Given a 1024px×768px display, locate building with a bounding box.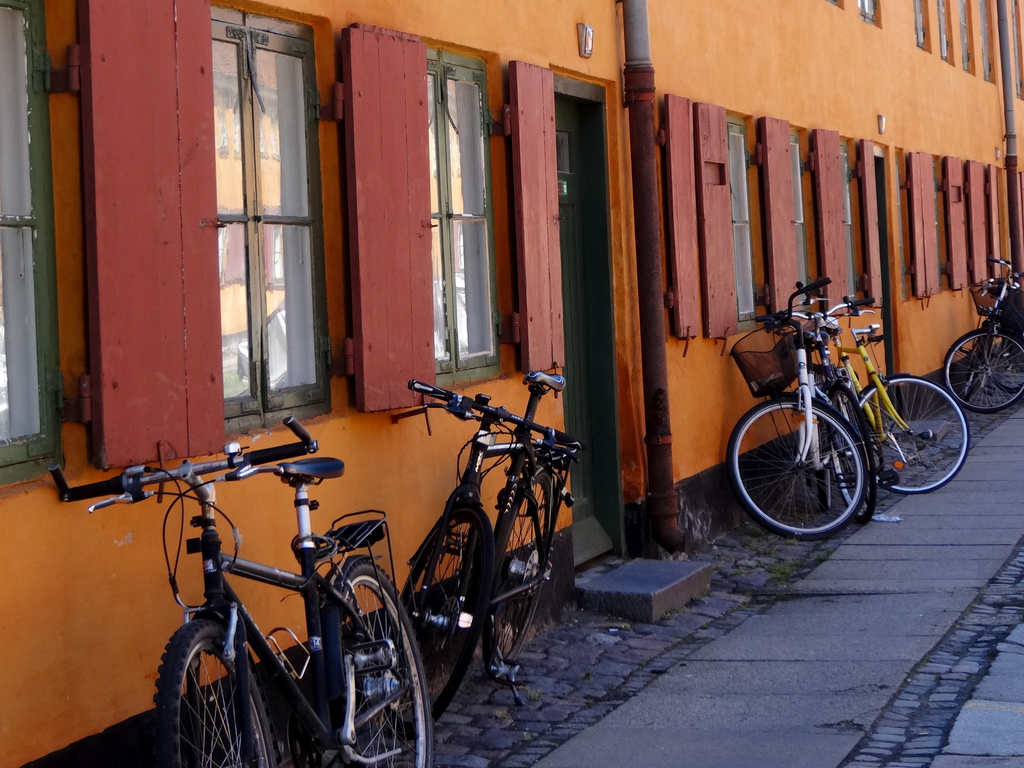
Located: [left=0, top=0, right=1023, bottom=767].
